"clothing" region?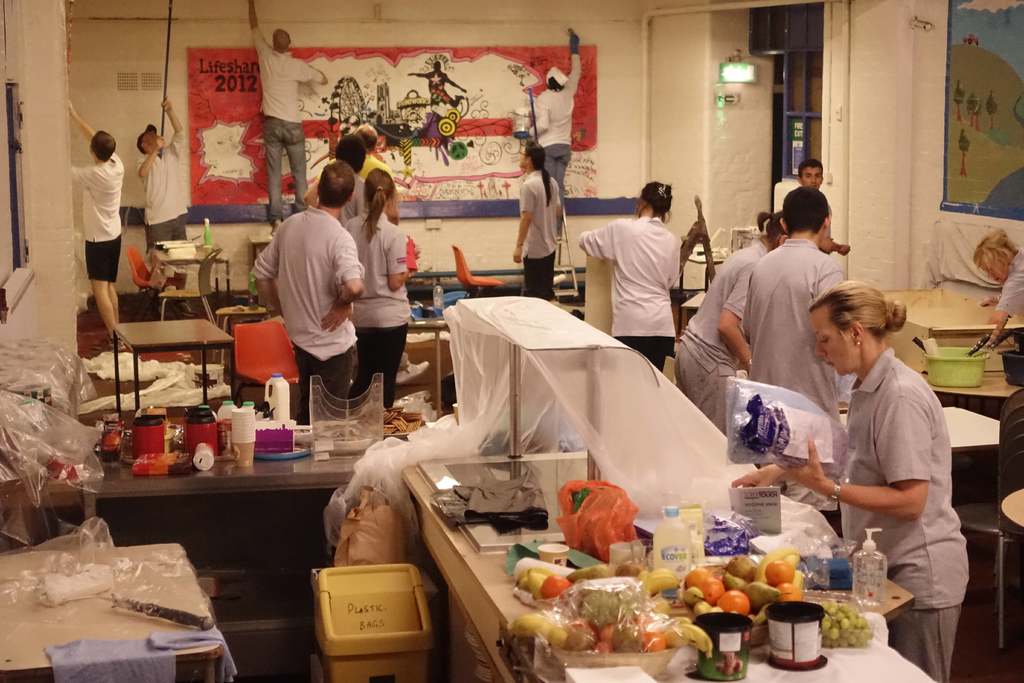
l=991, t=245, r=1023, b=320
